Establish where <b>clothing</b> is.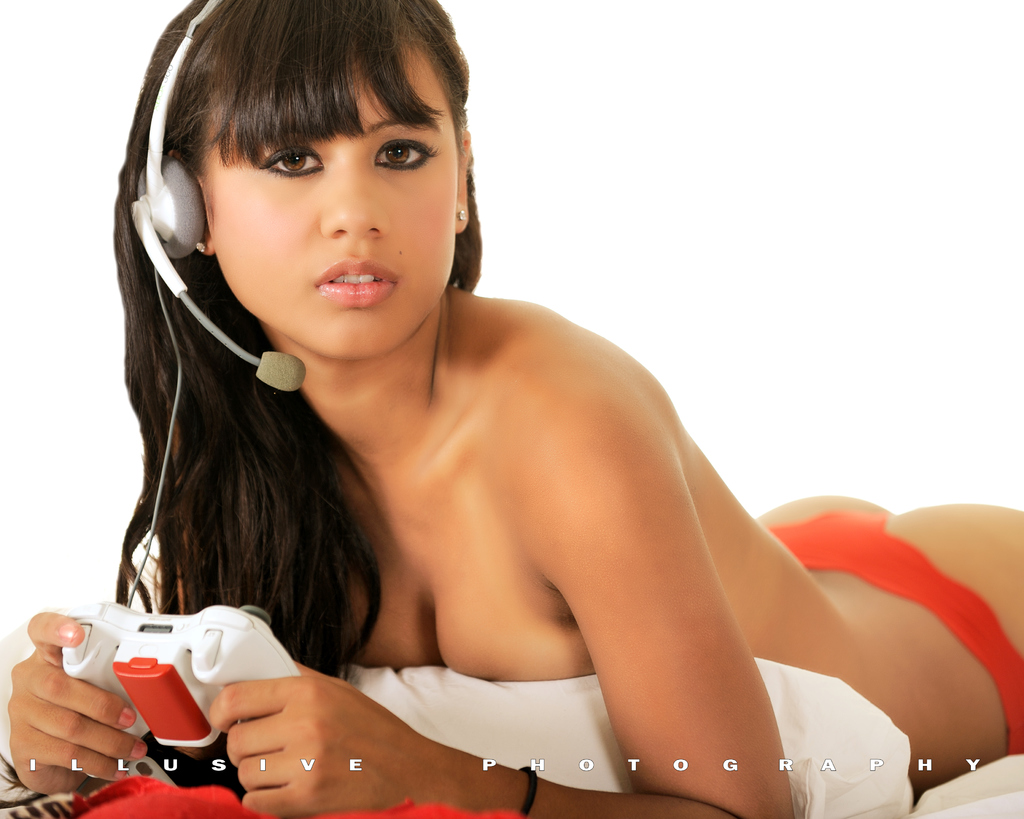
Established at box=[759, 511, 1023, 755].
